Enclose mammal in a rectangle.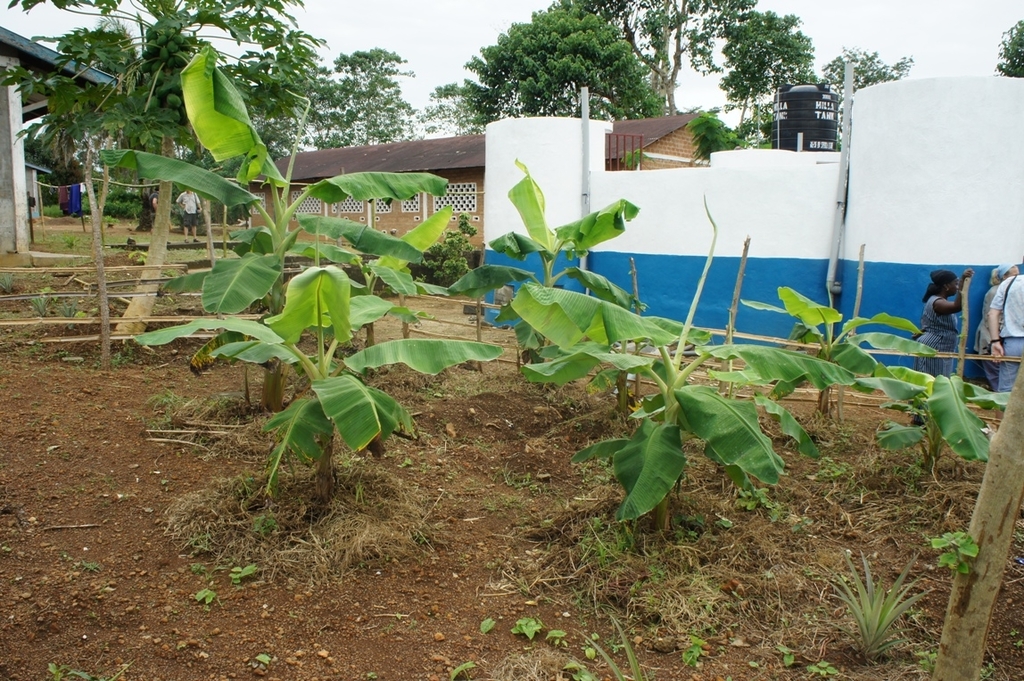
[170, 180, 211, 245].
